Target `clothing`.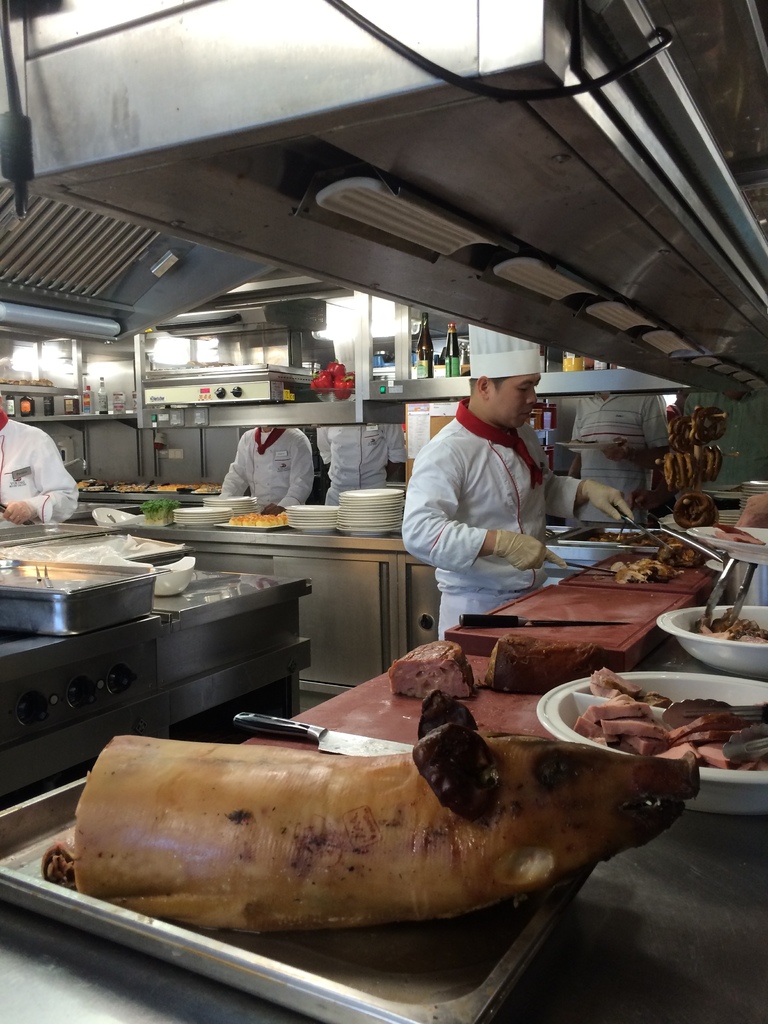
Target region: bbox=(216, 424, 321, 509).
